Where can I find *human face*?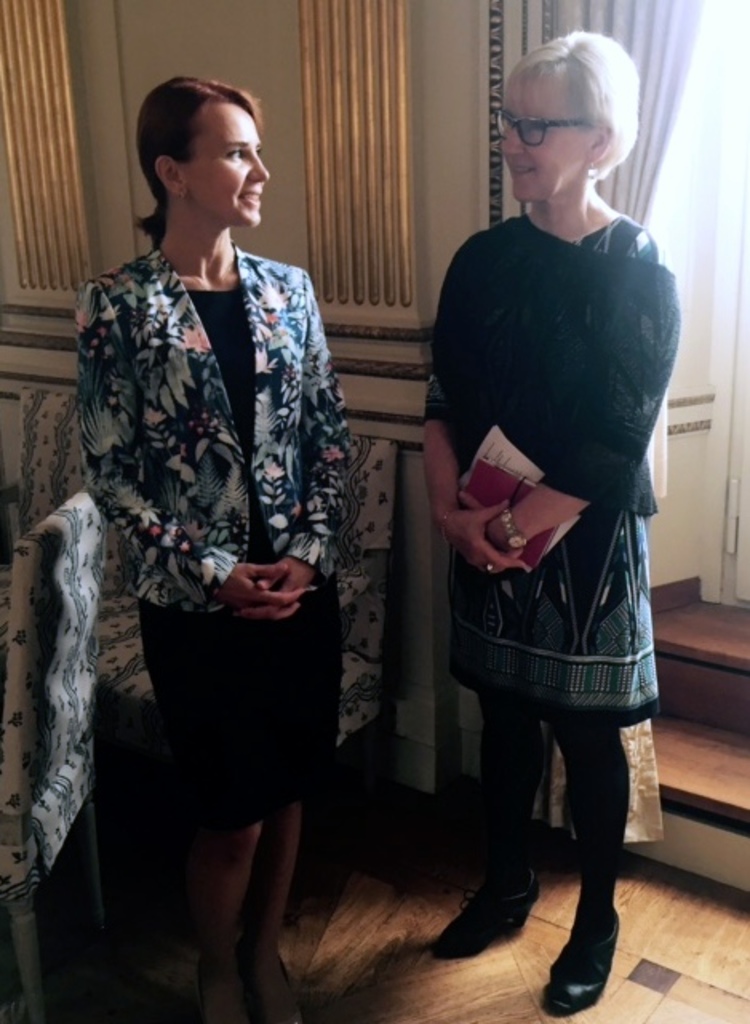
You can find it at bbox(181, 101, 272, 227).
